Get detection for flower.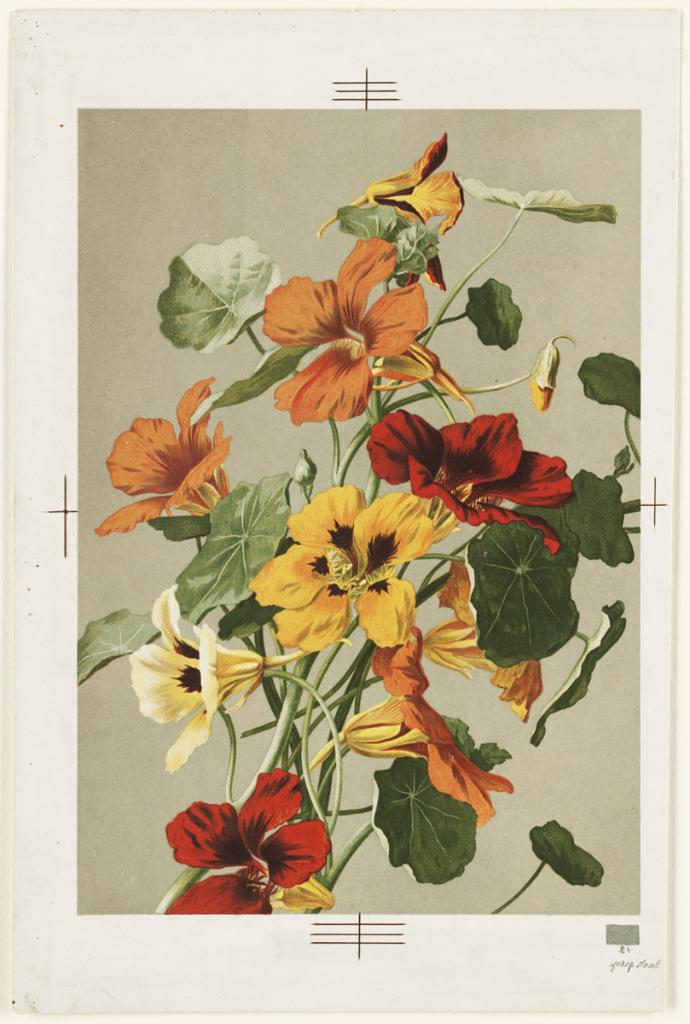
Detection: 526, 335, 560, 413.
